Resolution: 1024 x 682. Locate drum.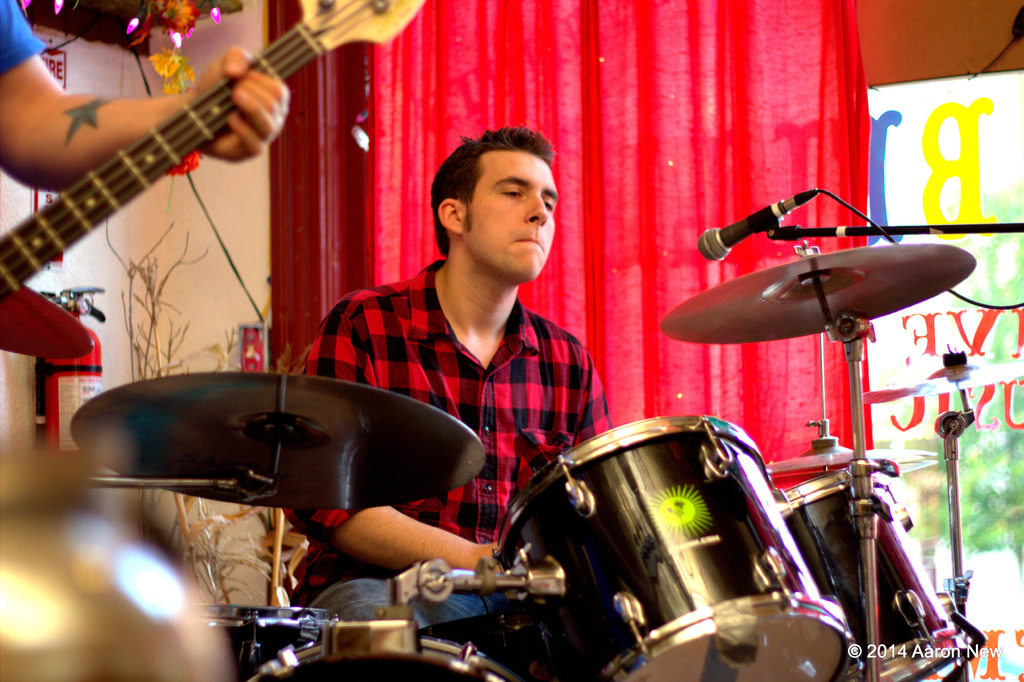
bbox=[478, 416, 857, 681].
